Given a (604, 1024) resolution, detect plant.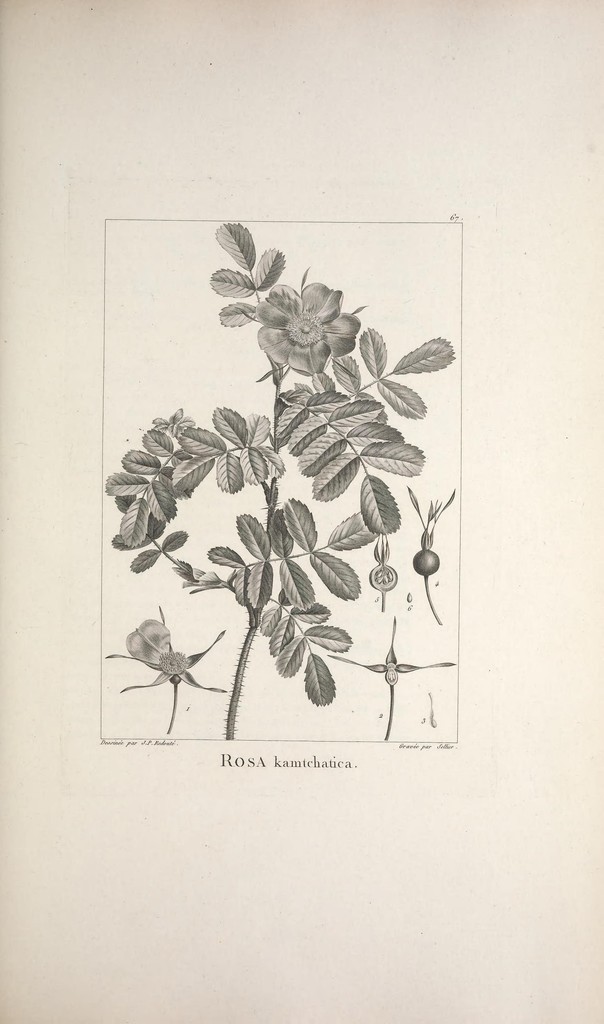
[x1=104, y1=220, x2=455, y2=744].
